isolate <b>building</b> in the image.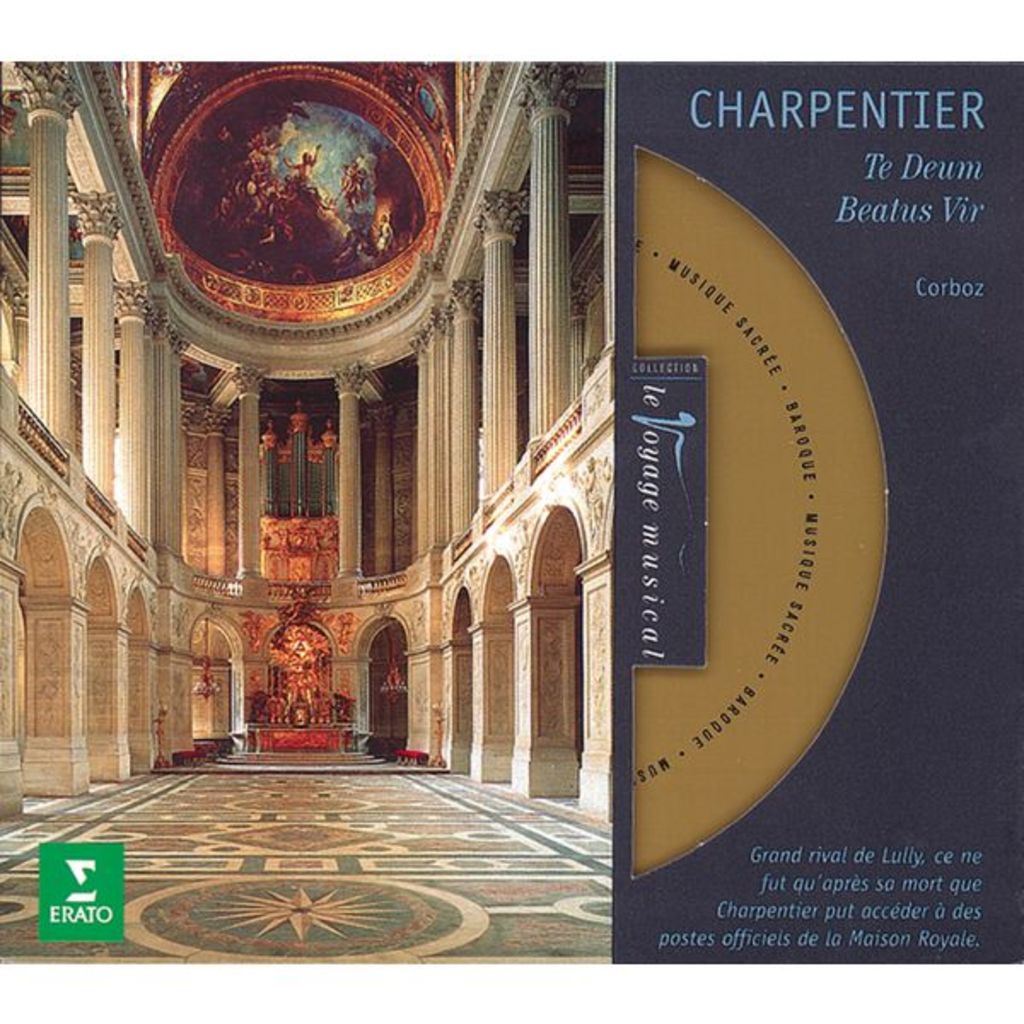
Isolated region: <box>0,60,623,968</box>.
